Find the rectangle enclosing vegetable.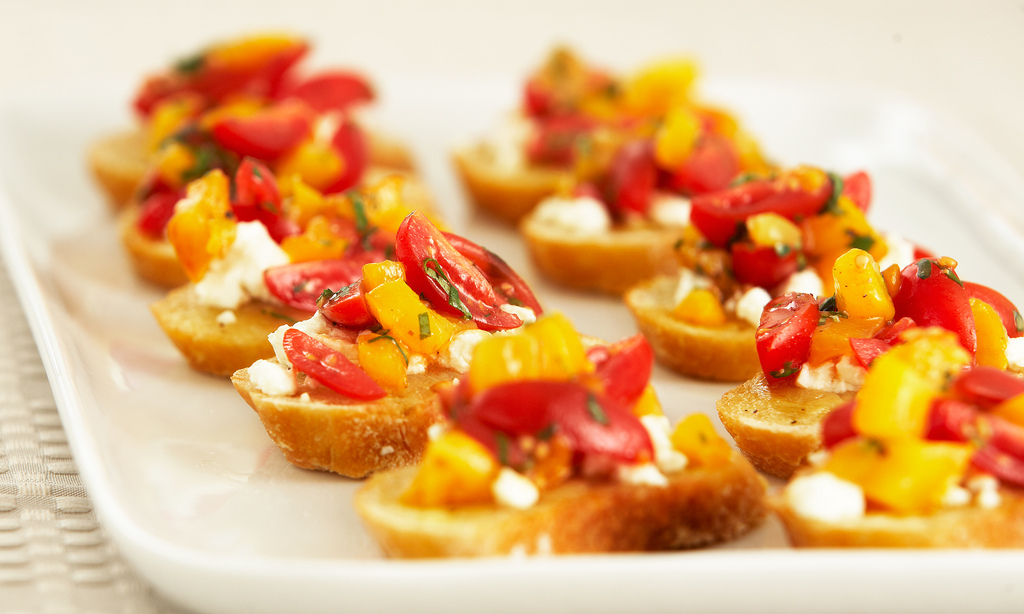
[393,209,544,333].
